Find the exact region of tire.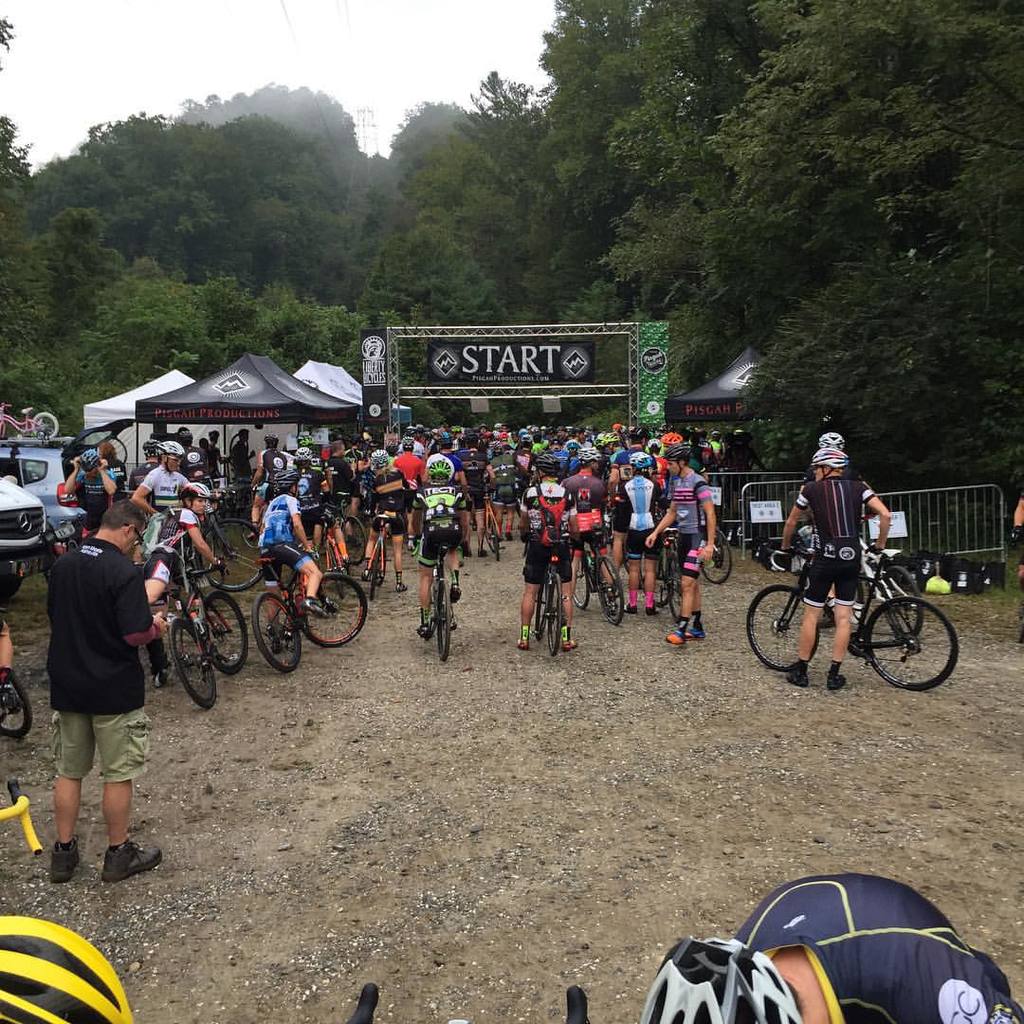
Exact region: select_region(375, 542, 392, 585).
